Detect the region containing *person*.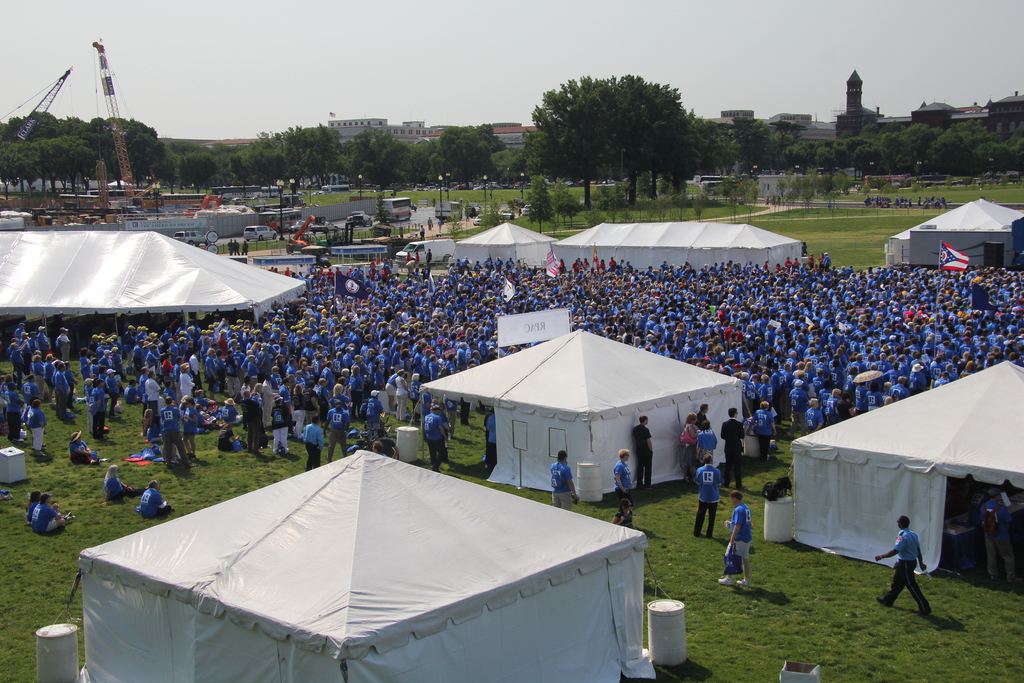
crop(691, 428, 716, 461).
